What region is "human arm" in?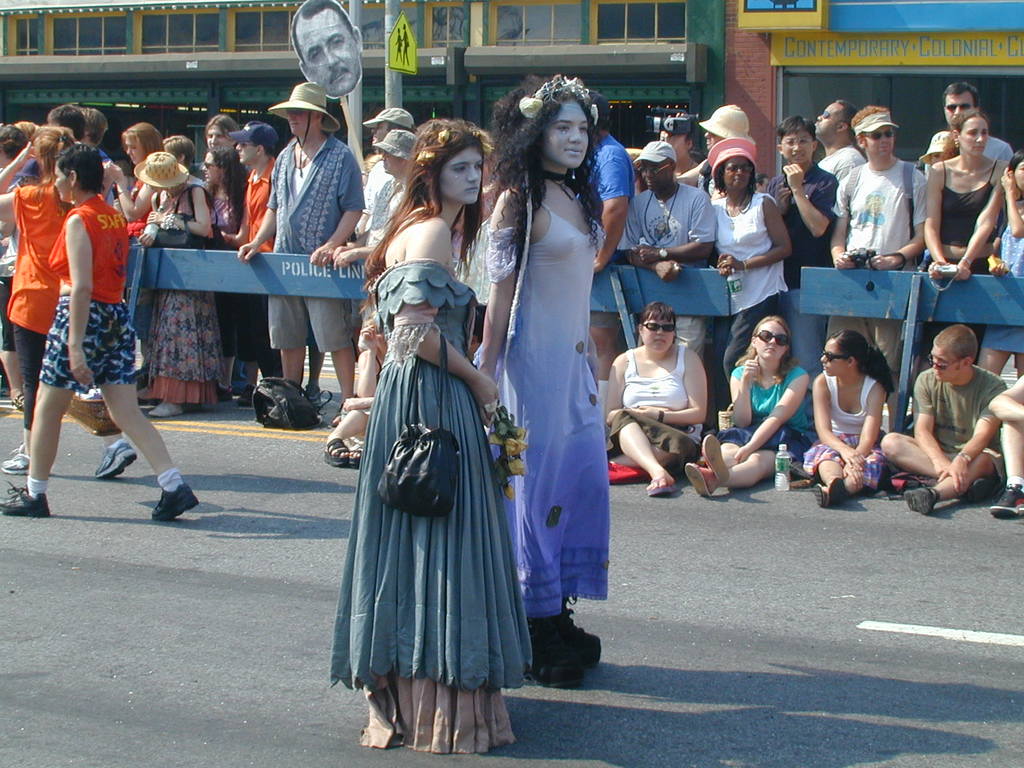
Rect(1000, 164, 1023, 238).
